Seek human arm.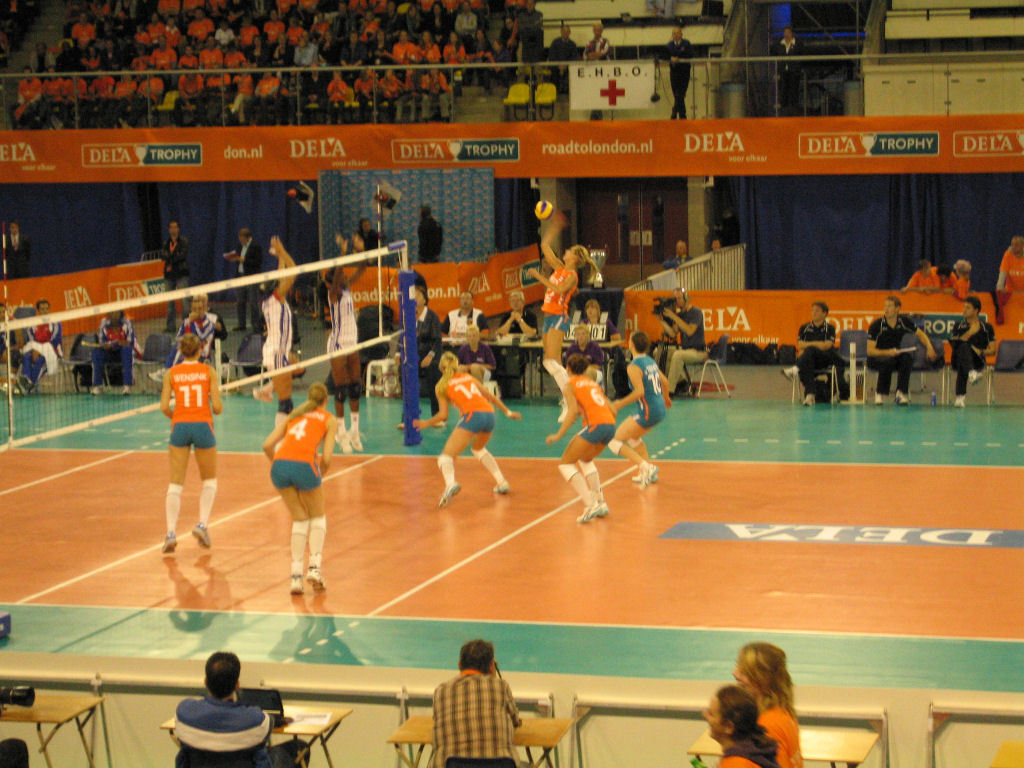
box=[411, 386, 443, 424].
